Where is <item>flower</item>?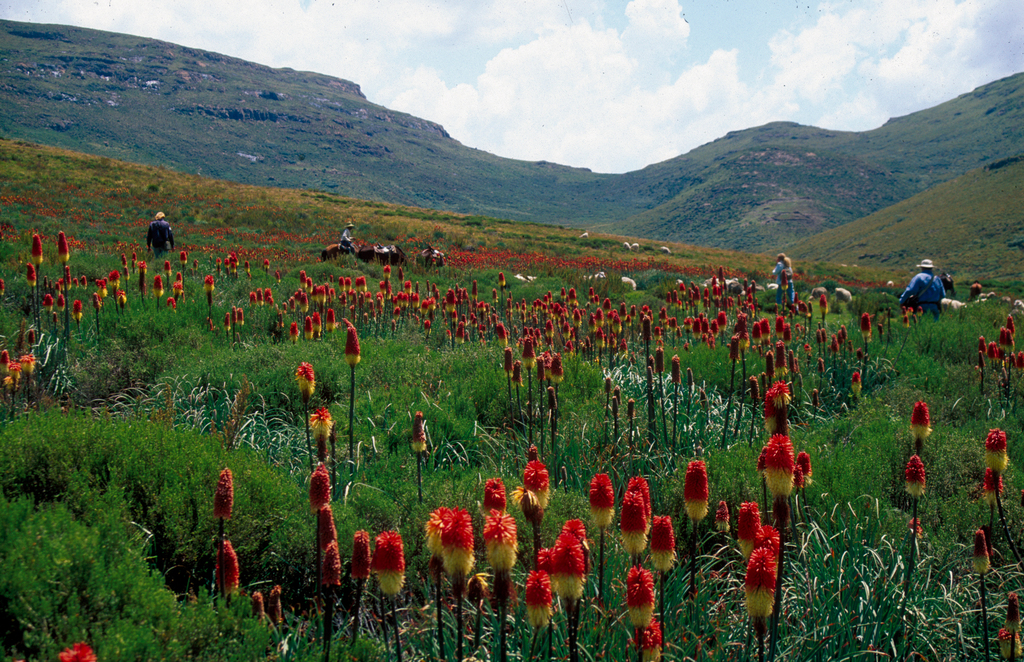
detection(903, 397, 941, 449).
